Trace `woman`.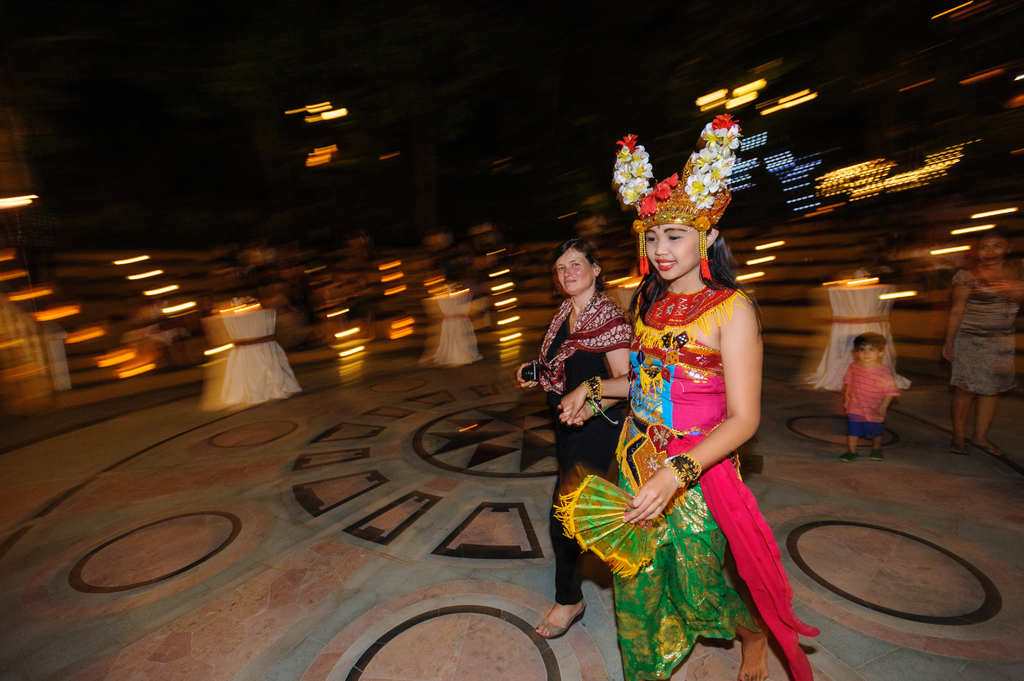
Traced to x1=505 y1=238 x2=636 y2=643.
